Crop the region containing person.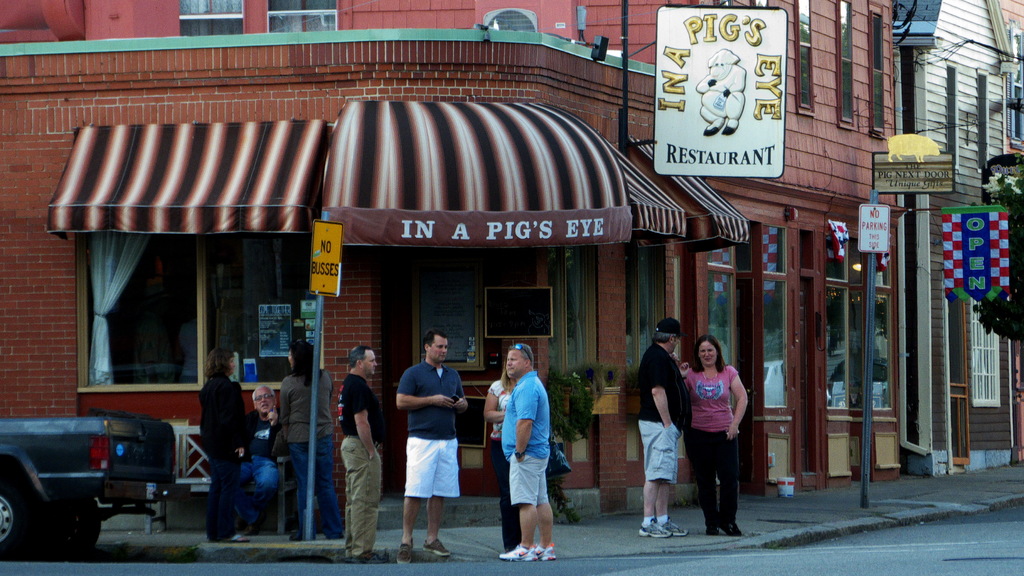
Crop region: region(638, 317, 688, 541).
